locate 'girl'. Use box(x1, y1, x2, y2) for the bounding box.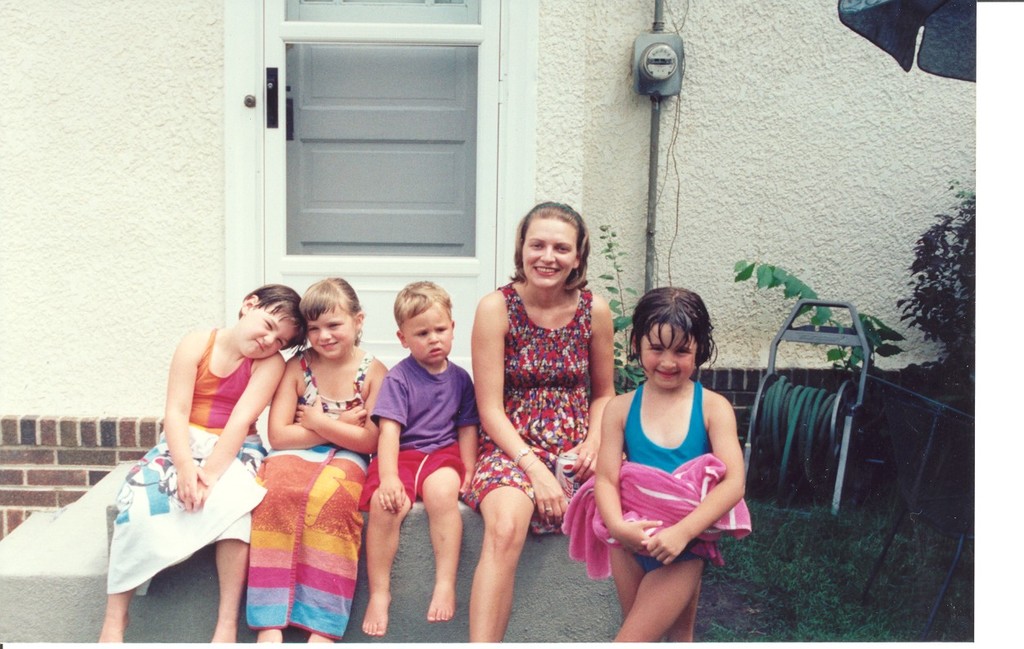
box(591, 282, 747, 640).
